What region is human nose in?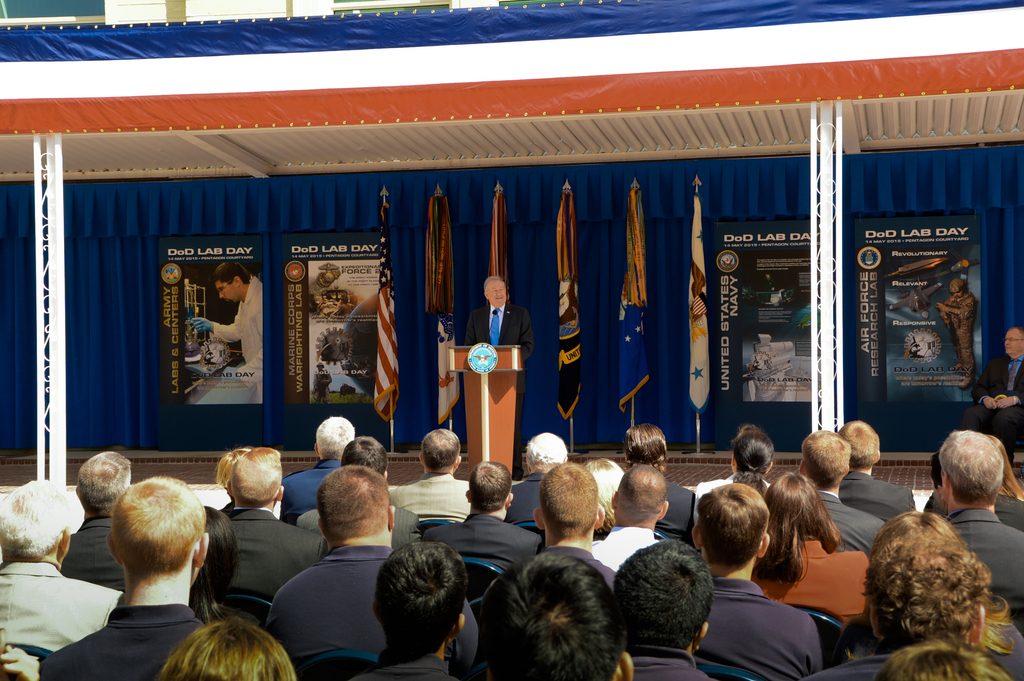
BBox(1005, 339, 1011, 344).
